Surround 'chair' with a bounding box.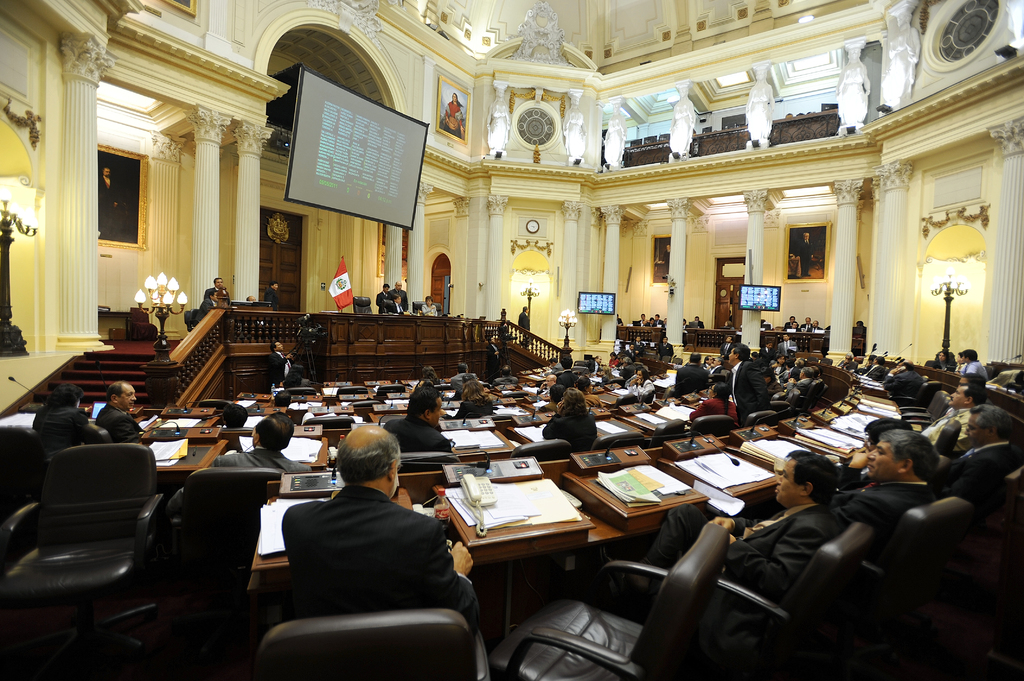
<box>403,451,454,471</box>.
